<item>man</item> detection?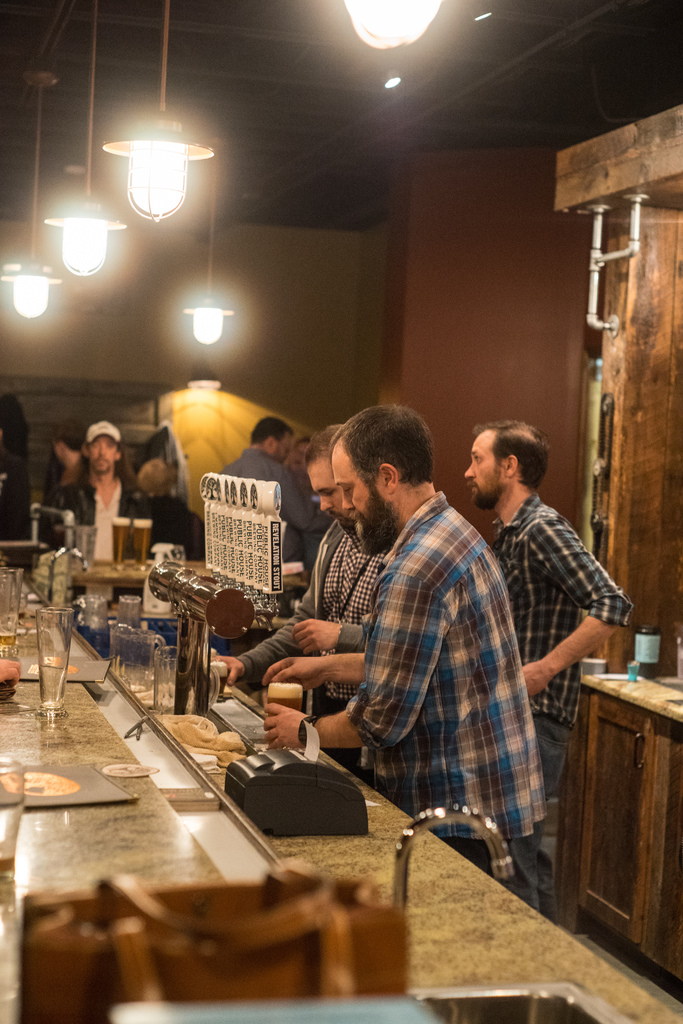
bbox=(59, 426, 87, 485)
